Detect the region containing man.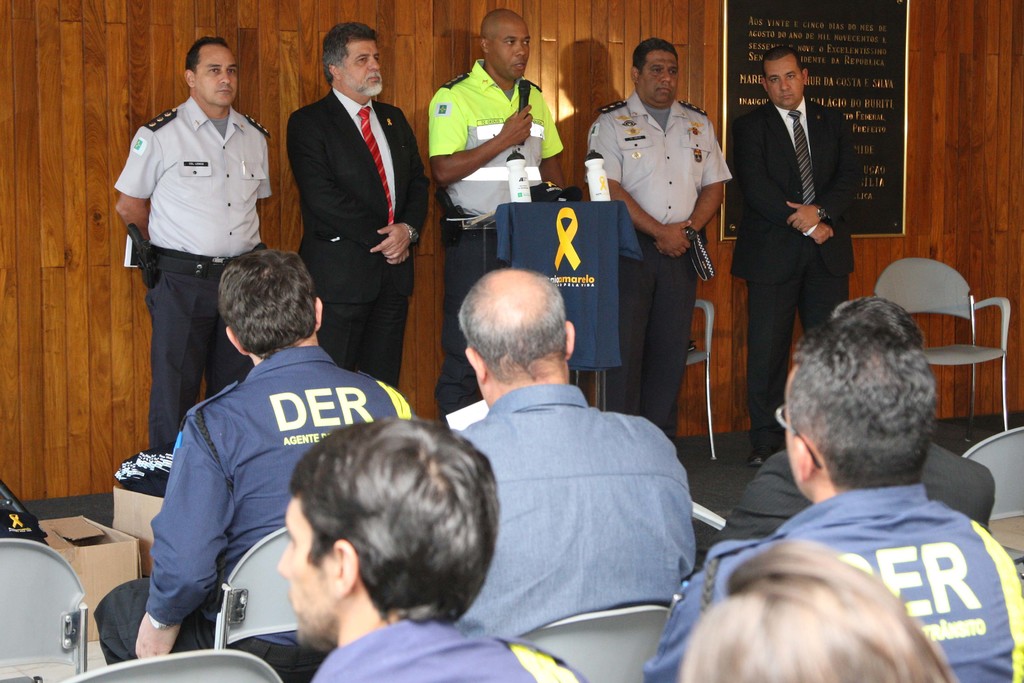
bbox(429, 4, 566, 420).
